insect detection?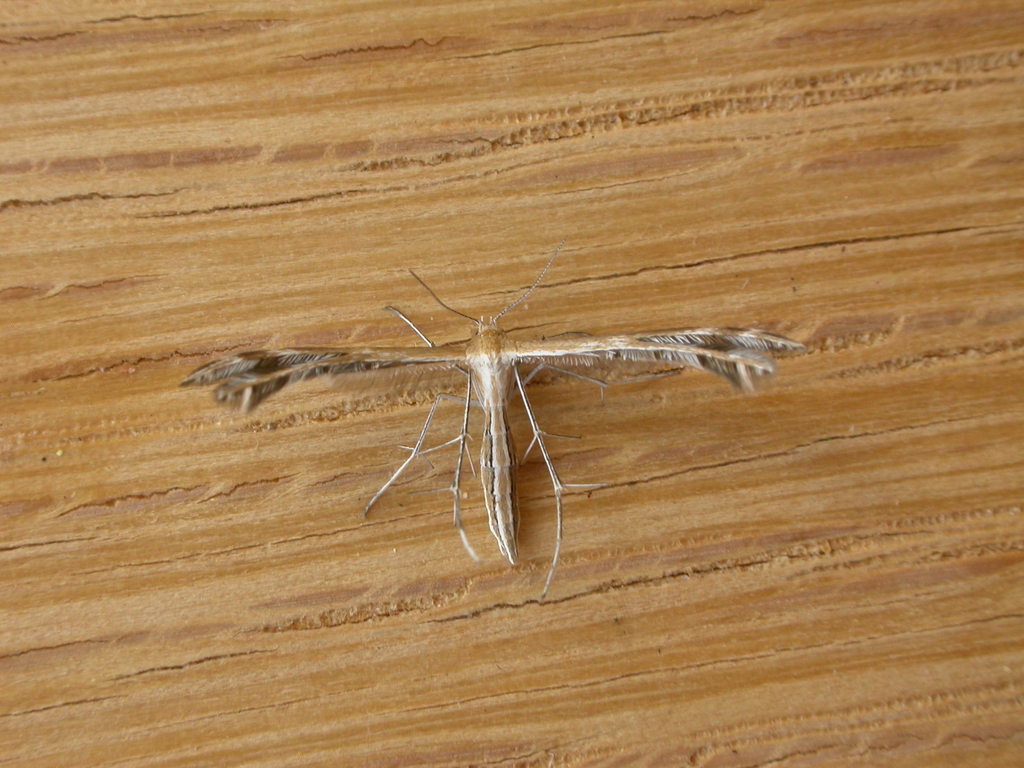
175,233,809,601
